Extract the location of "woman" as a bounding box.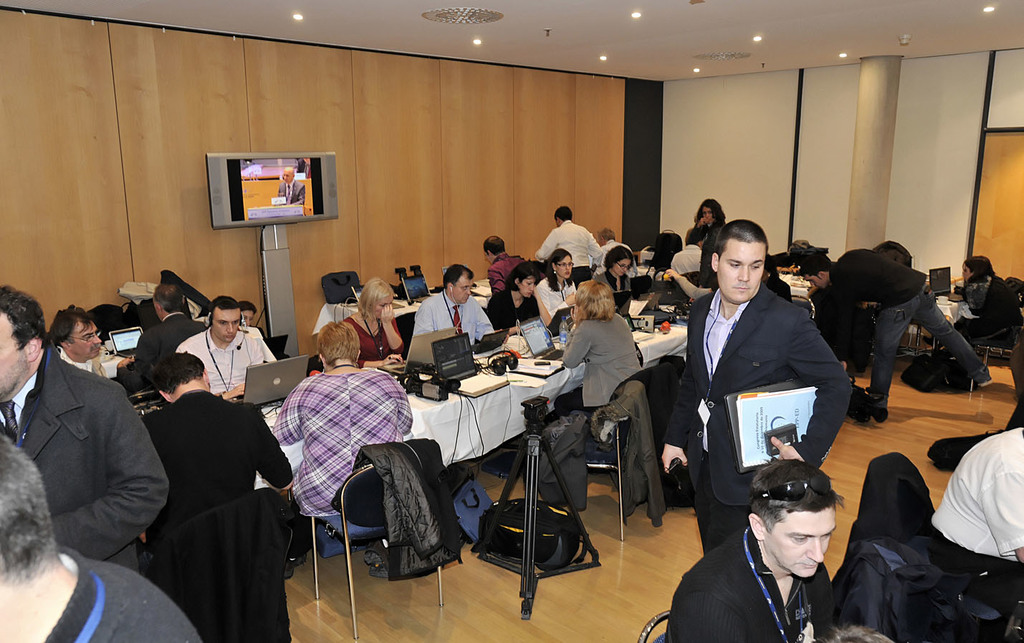
760 252 793 304.
